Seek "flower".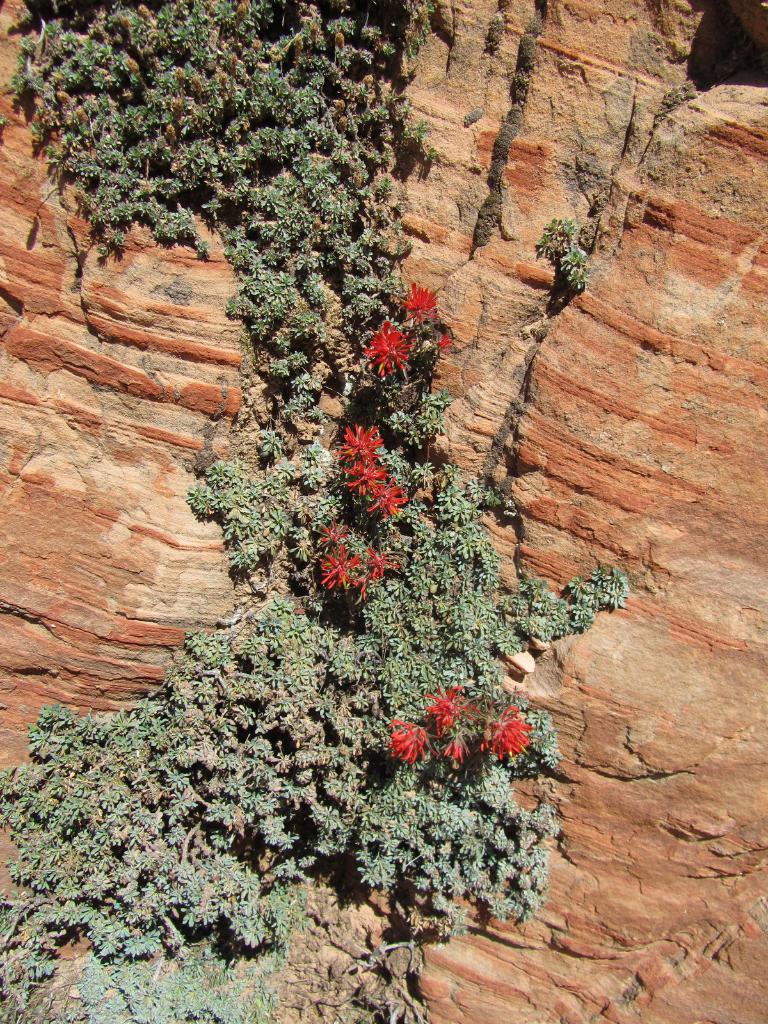
box=[319, 524, 355, 548].
